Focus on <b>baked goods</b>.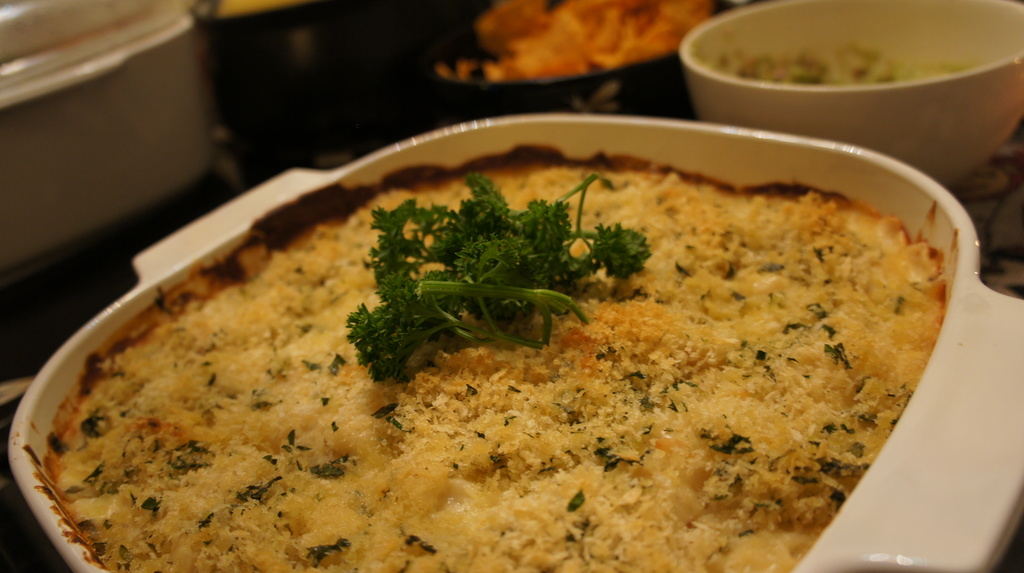
Focused at Rect(459, 0, 711, 80).
